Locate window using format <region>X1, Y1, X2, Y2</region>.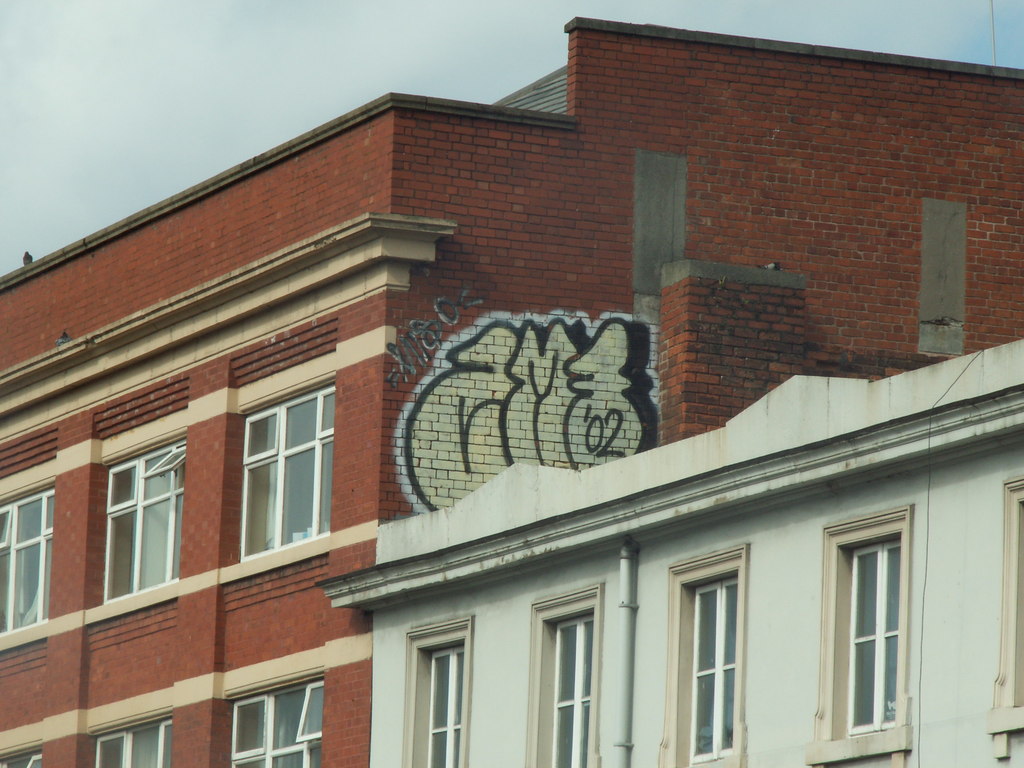
<region>403, 612, 474, 766</region>.
